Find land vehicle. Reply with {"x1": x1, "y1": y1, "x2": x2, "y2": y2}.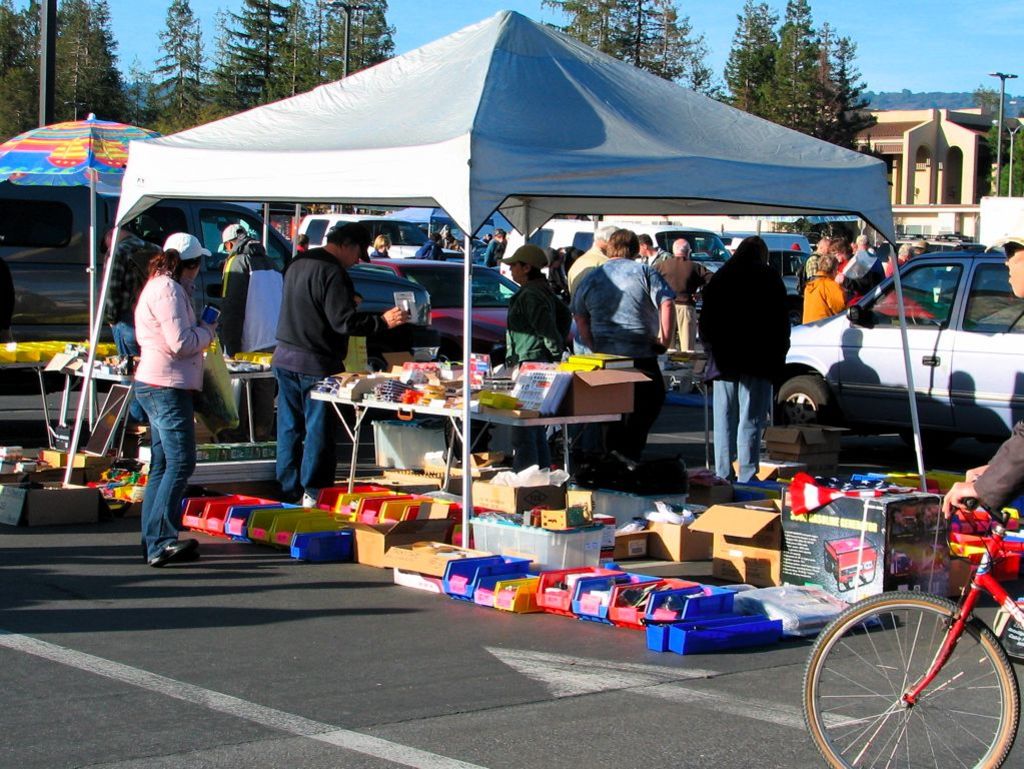
{"x1": 733, "y1": 228, "x2": 822, "y2": 285}.
